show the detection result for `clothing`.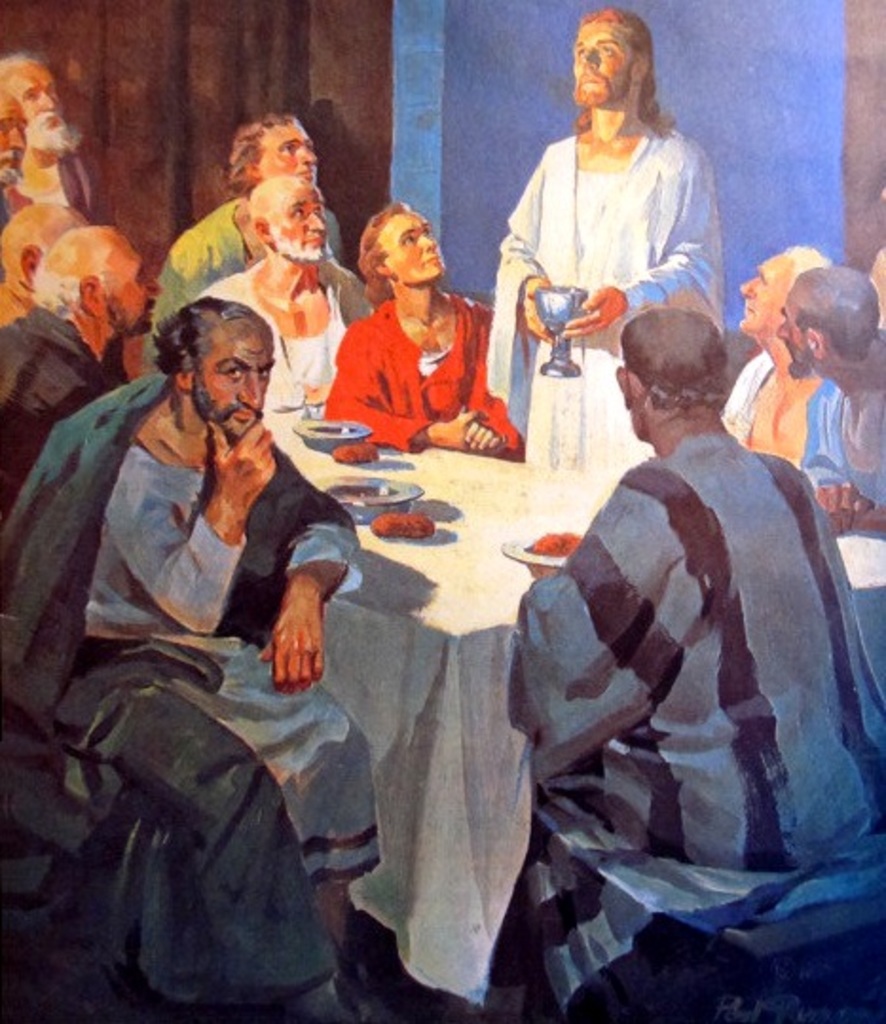
x1=482, y1=343, x2=865, y2=980.
